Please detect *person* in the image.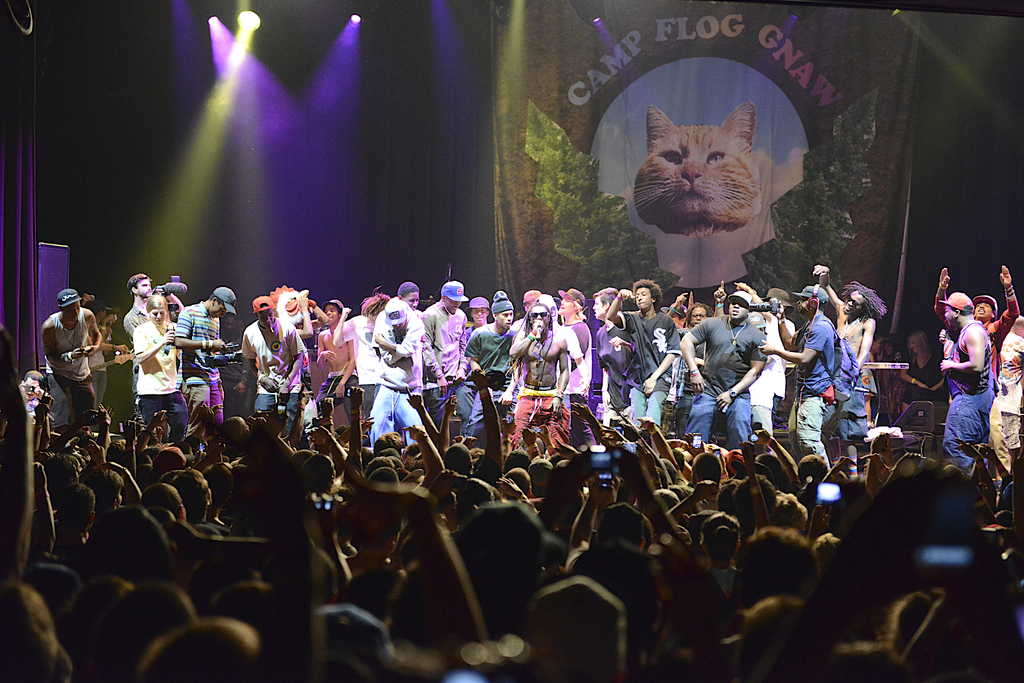
pyautogui.locateOnScreen(463, 302, 519, 451).
